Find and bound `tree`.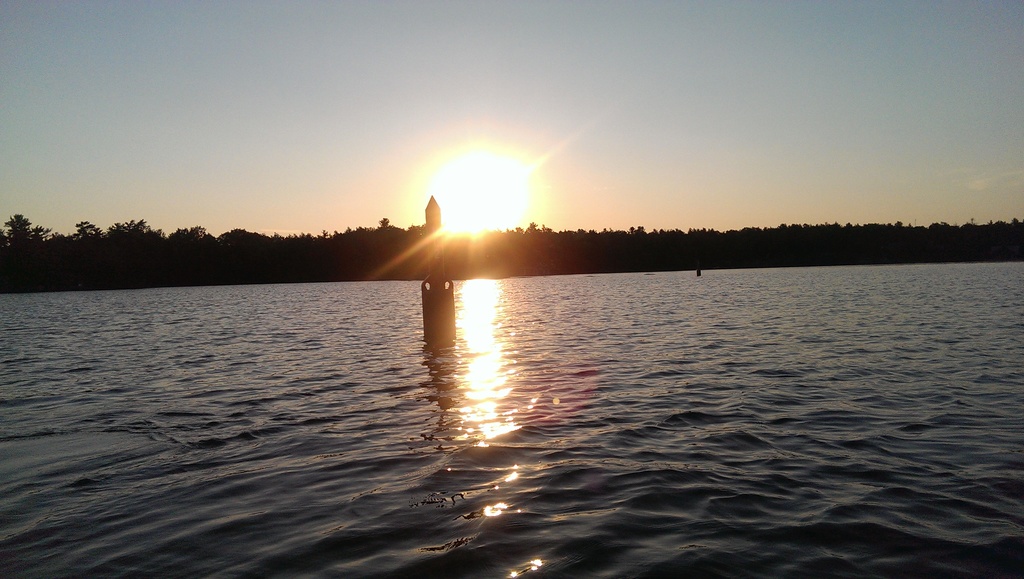
Bound: Rect(162, 228, 211, 274).
